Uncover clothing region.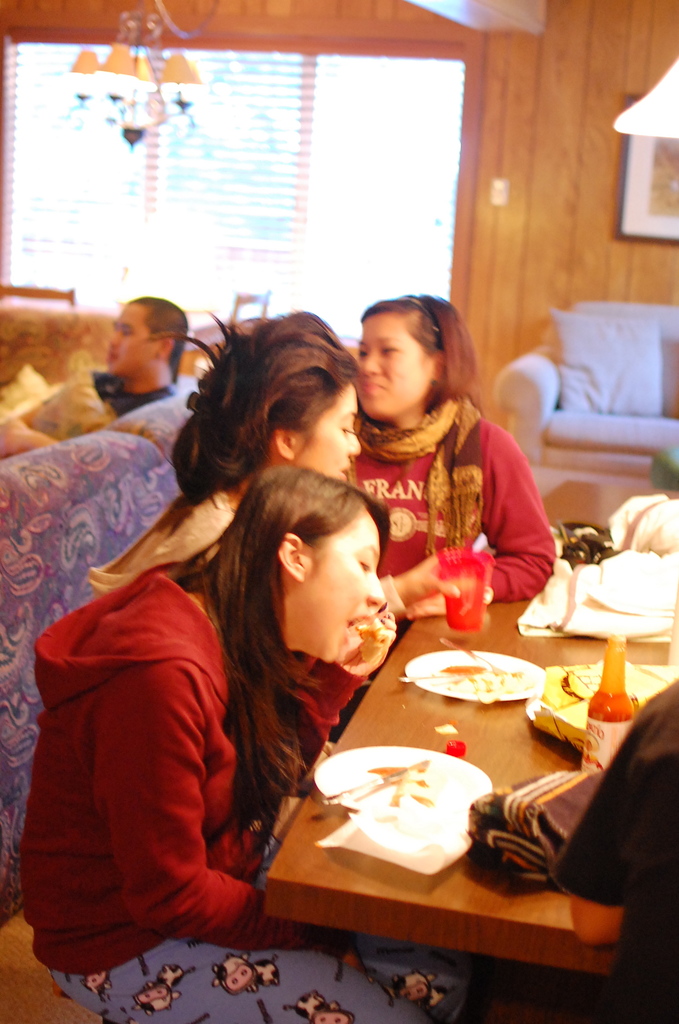
Uncovered: BBox(22, 504, 283, 1004).
